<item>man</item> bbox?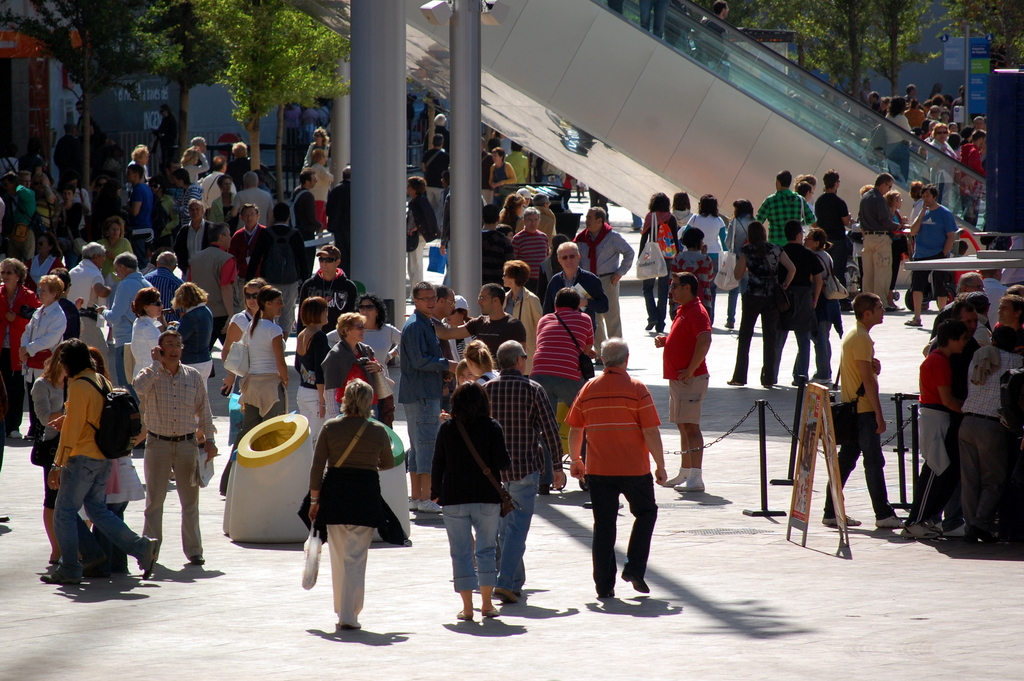
<box>517,193,555,242</box>
